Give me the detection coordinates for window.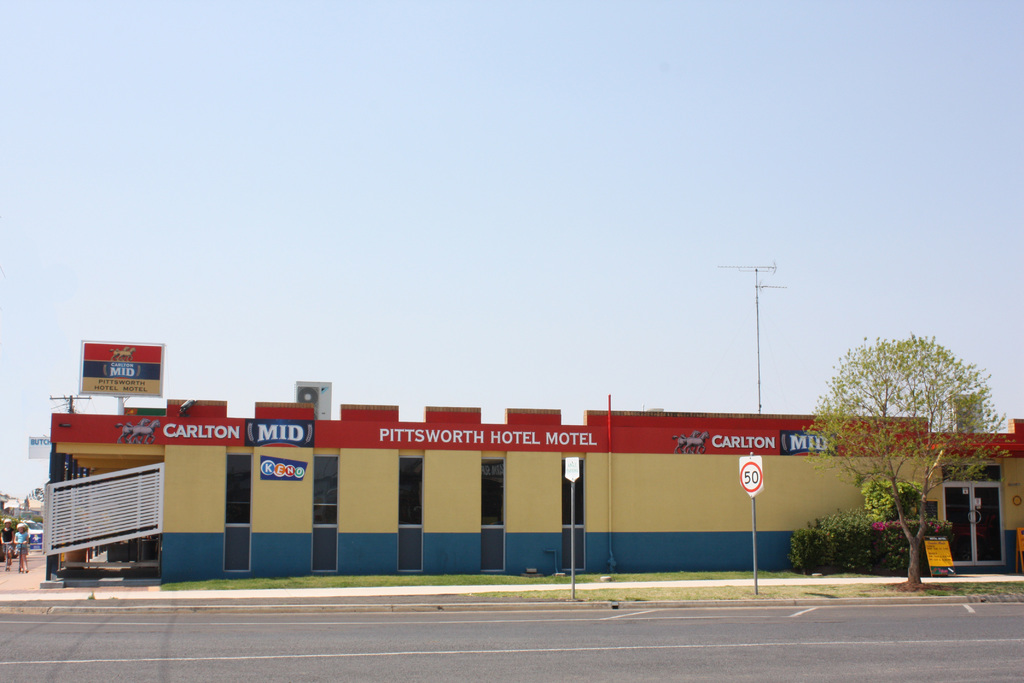
box=[312, 457, 337, 529].
